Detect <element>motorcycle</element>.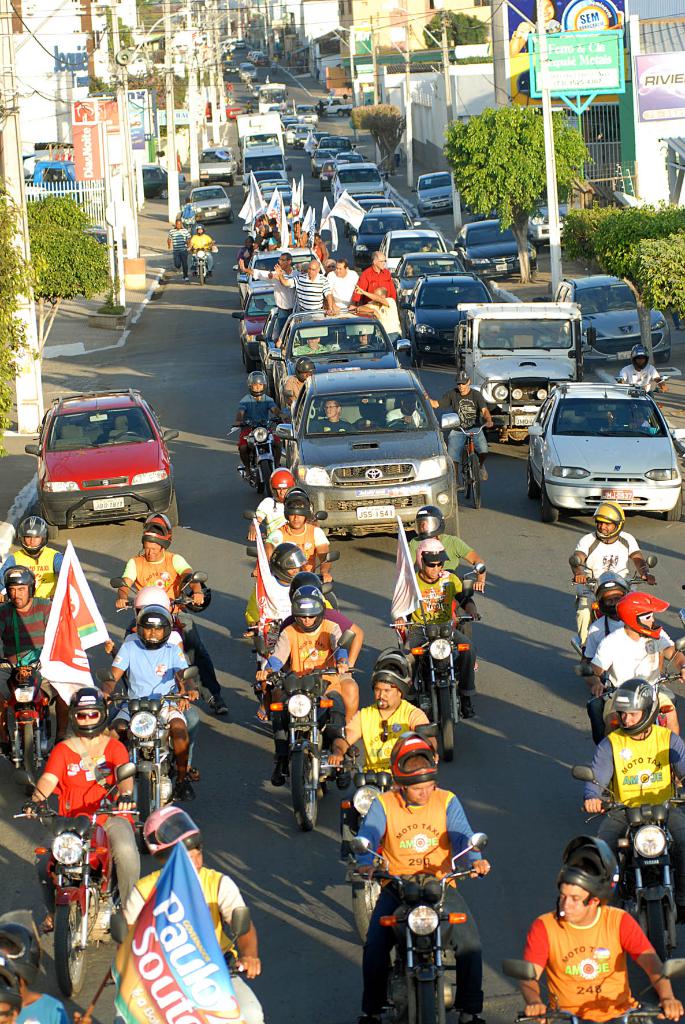
Detected at 9:764:144:1002.
